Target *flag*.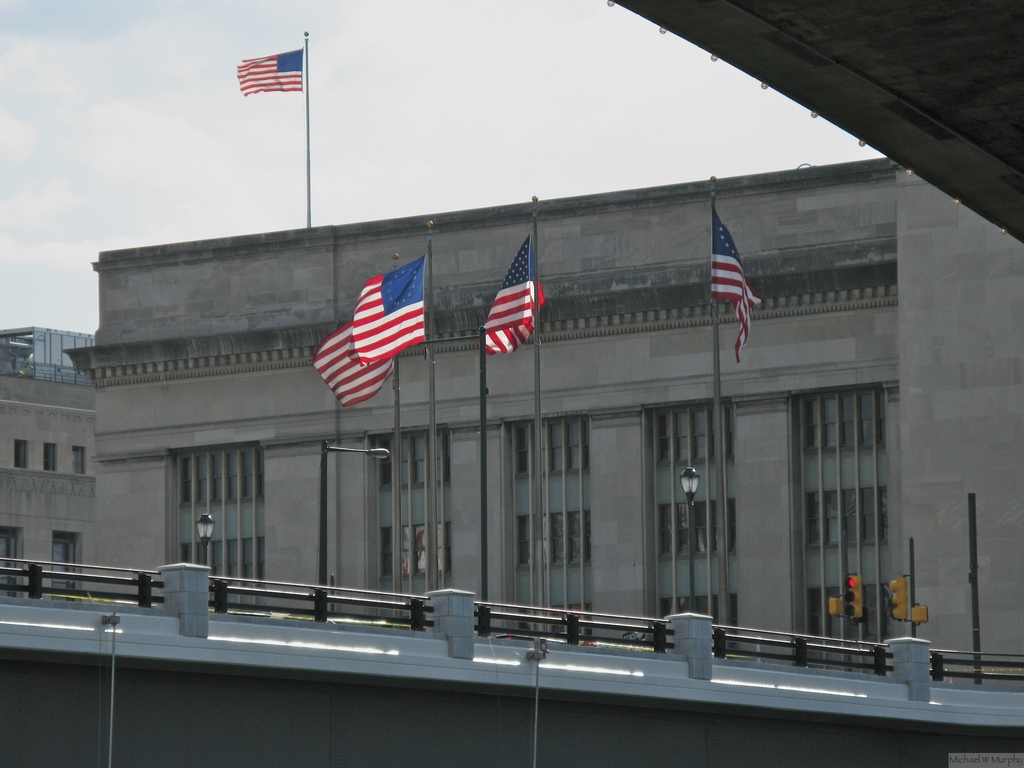
Target region: 708,199,764,375.
